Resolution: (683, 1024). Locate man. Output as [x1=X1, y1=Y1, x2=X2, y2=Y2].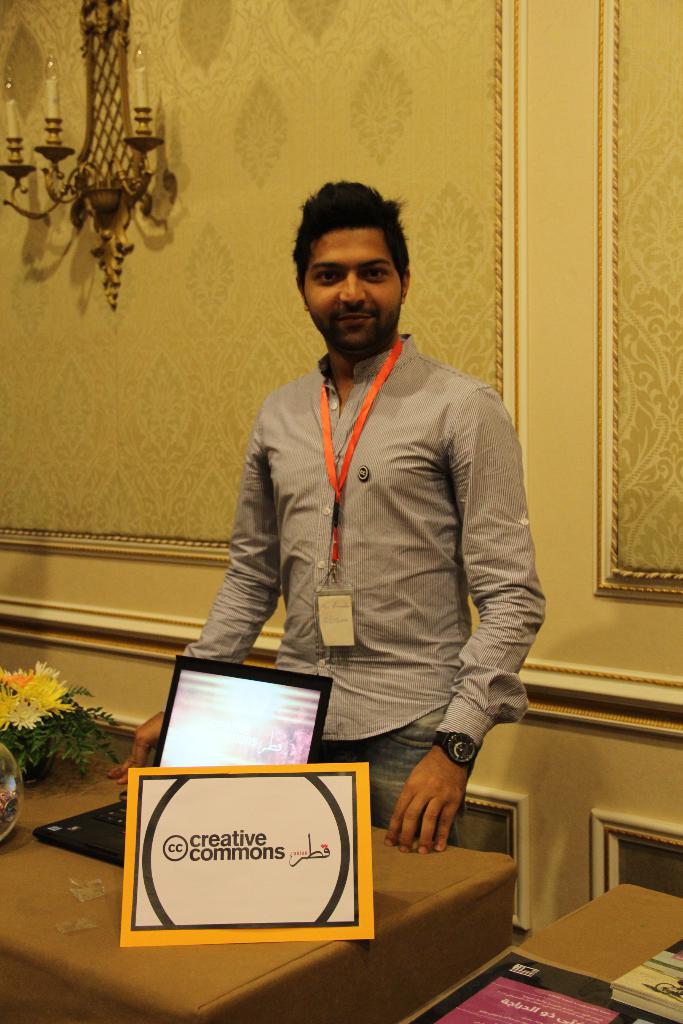
[x1=184, y1=176, x2=548, y2=875].
